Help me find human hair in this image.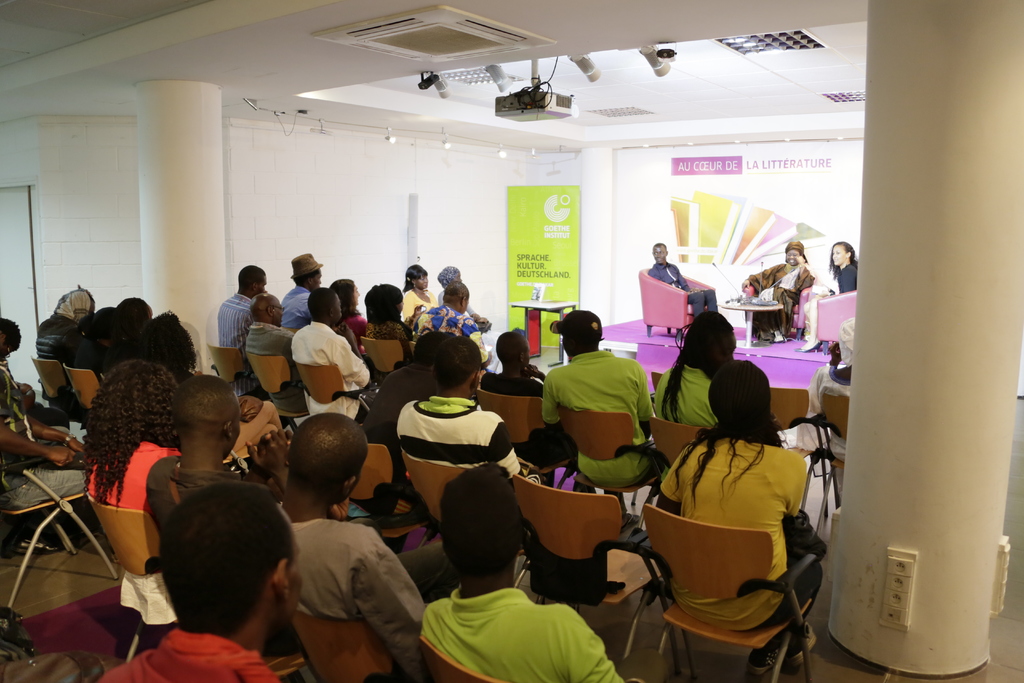
Found it: 659 312 735 420.
